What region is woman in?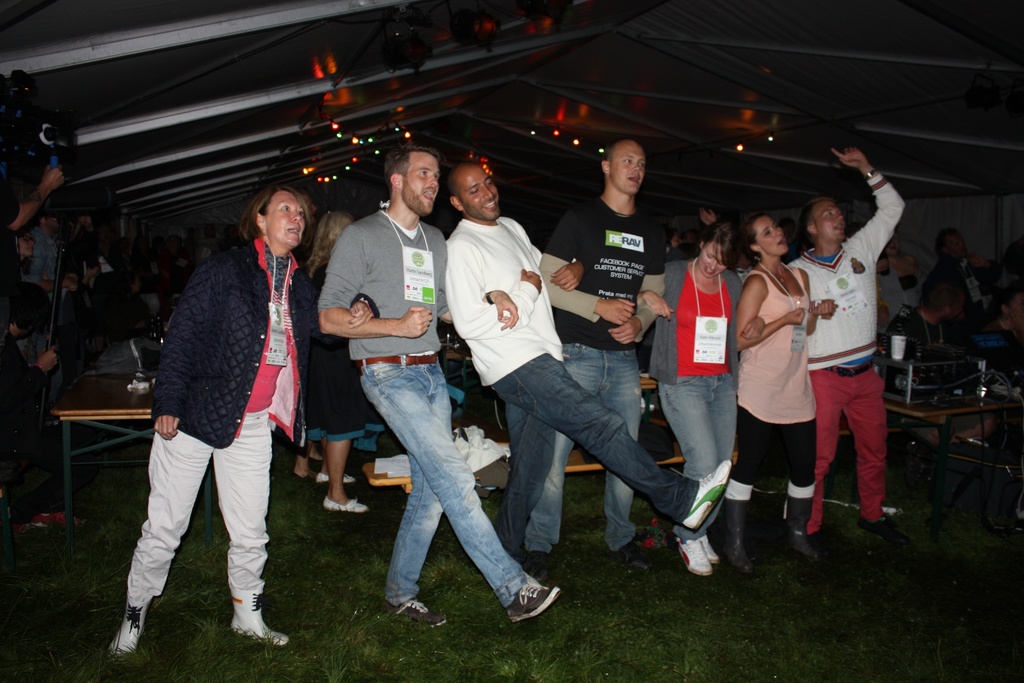
{"x1": 302, "y1": 206, "x2": 371, "y2": 514}.
